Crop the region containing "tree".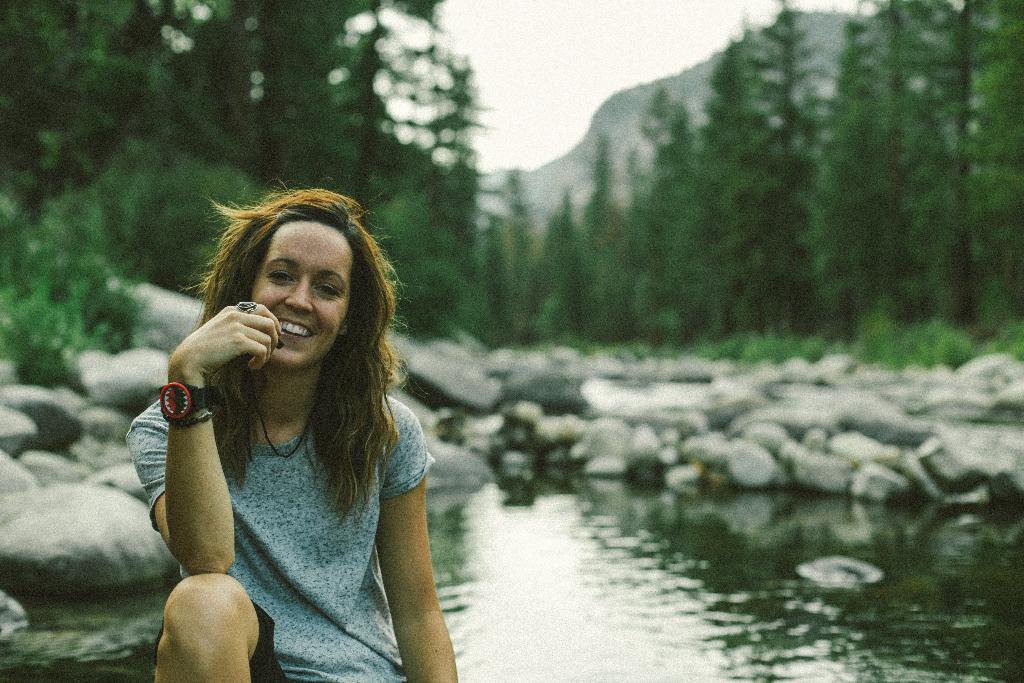
Crop region: (left=536, top=0, right=1023, bottom=342).
